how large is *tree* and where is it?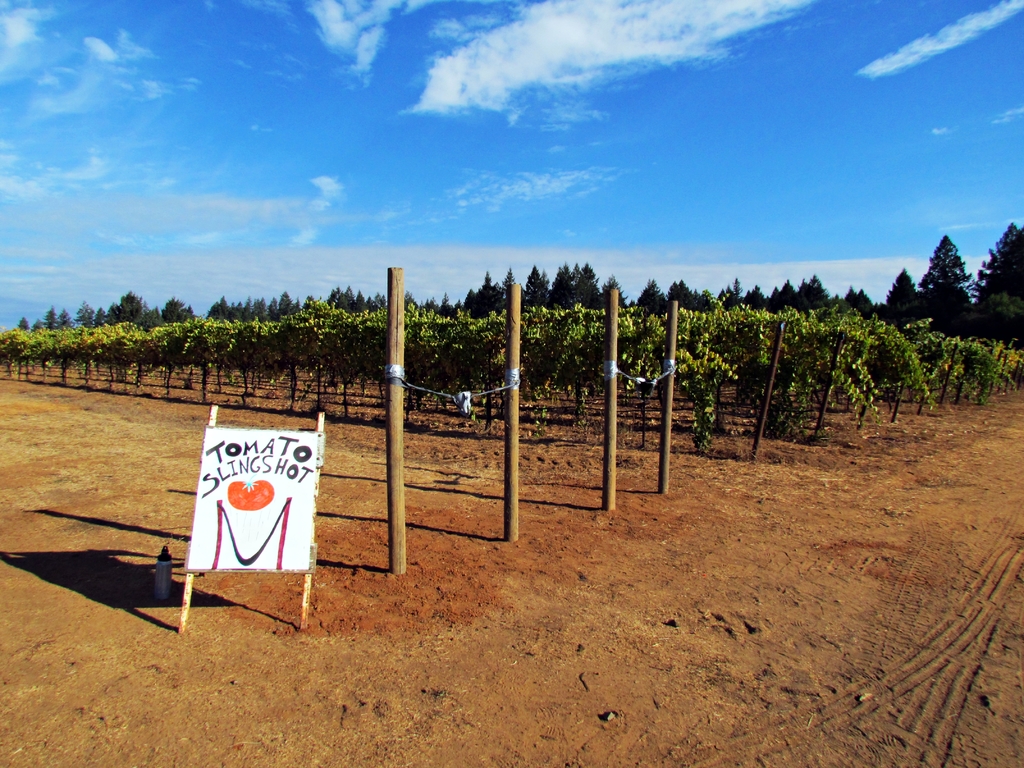
Bounding box: [x1=888, y1=266, x2=929, y2=329].
